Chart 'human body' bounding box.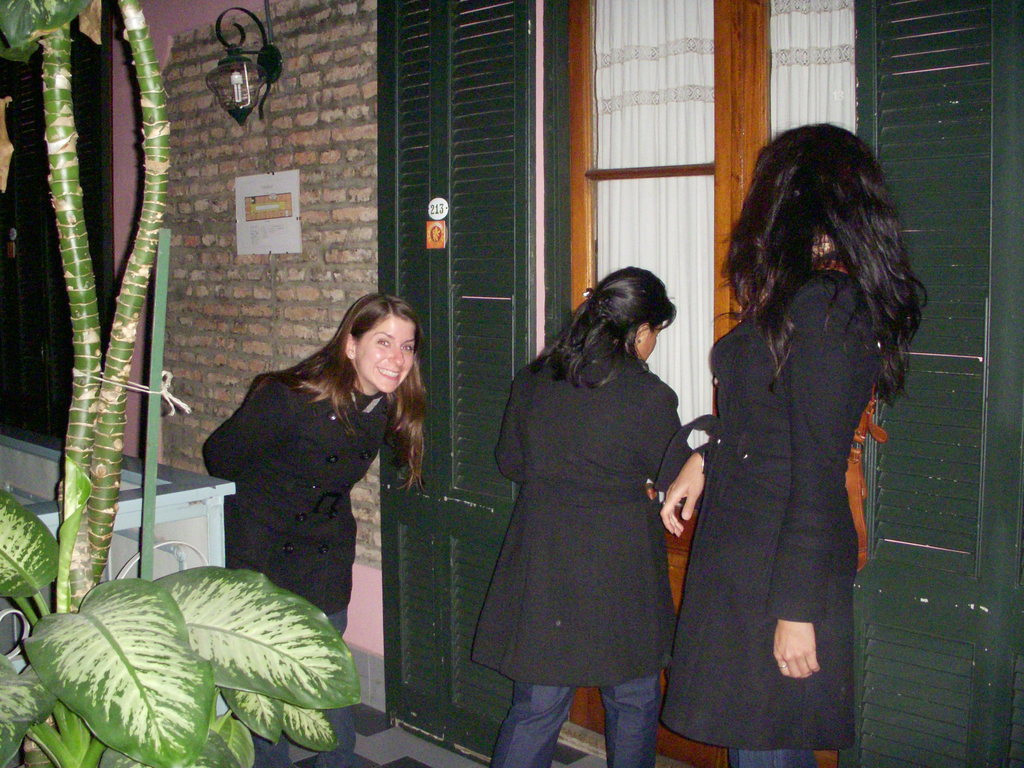
Charted: <region>201, 289, 429, 767</region>.
